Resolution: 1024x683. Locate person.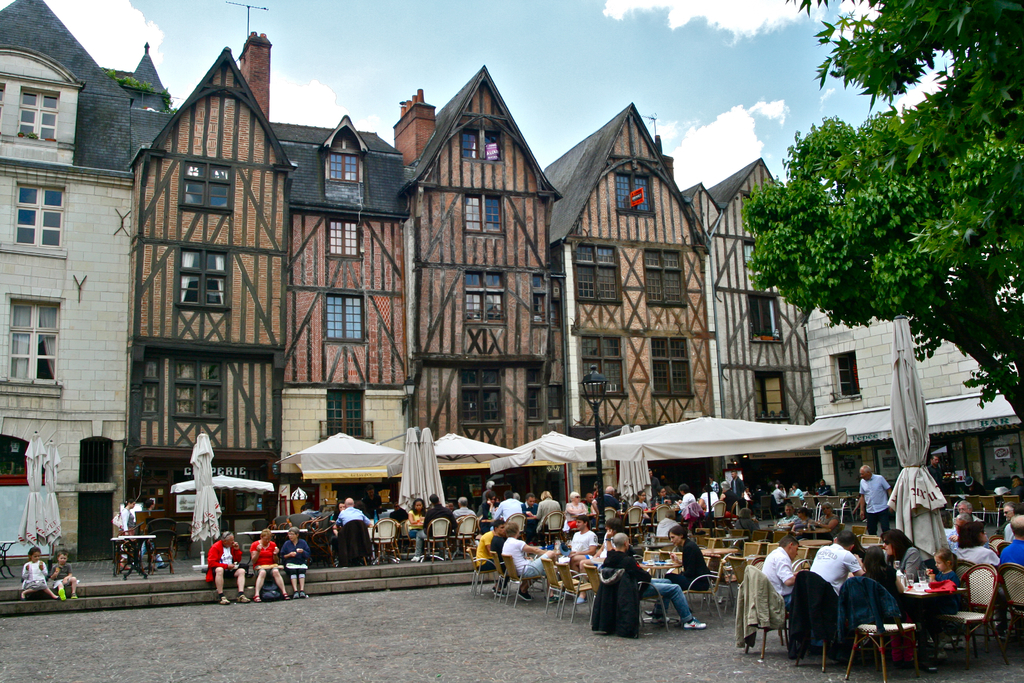
bbox=[536, 488, 561, 532].
